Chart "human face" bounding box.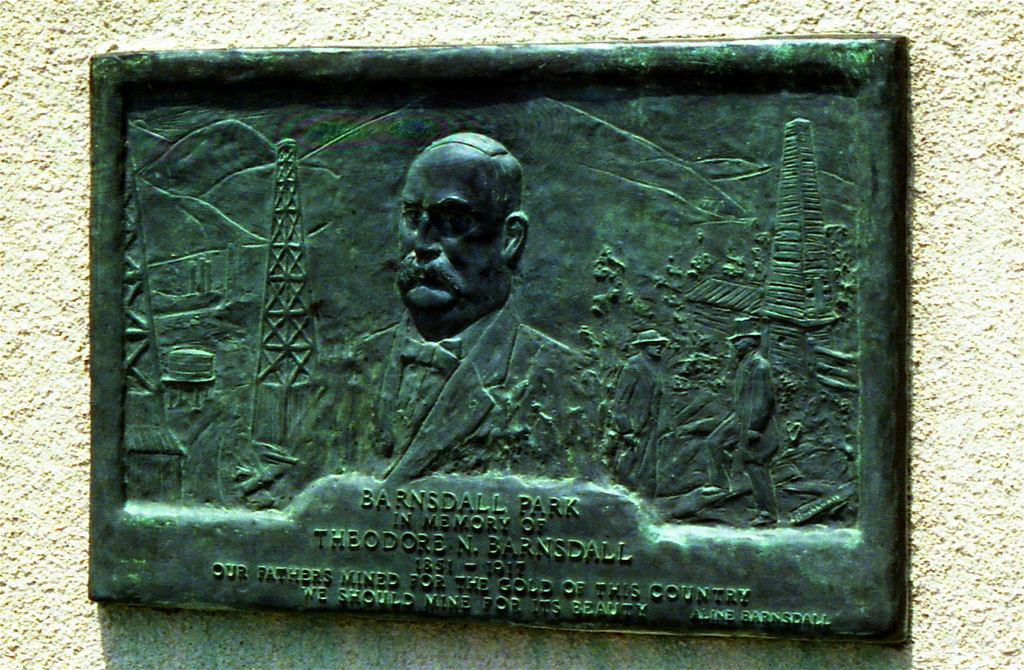
Charted: rect(640, 326, 671, 363).
